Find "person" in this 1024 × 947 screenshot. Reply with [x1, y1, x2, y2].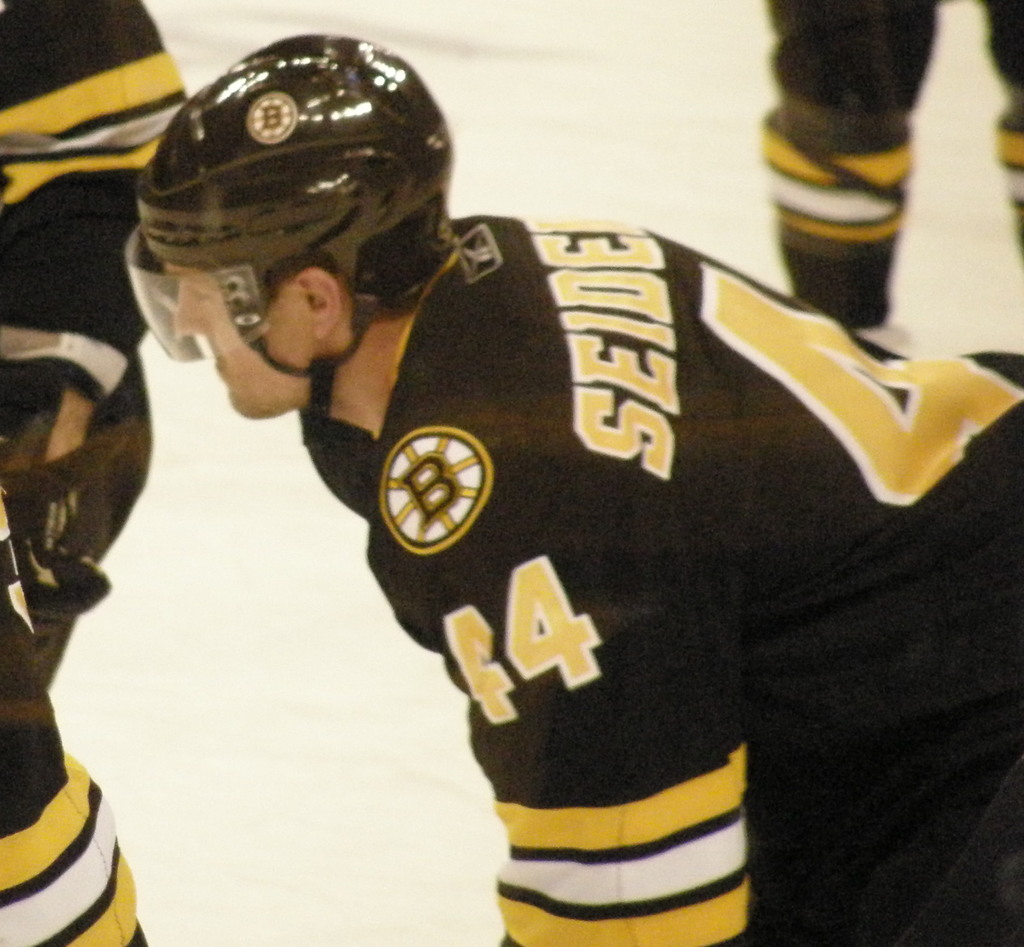
[98, 54, 976, 946].
